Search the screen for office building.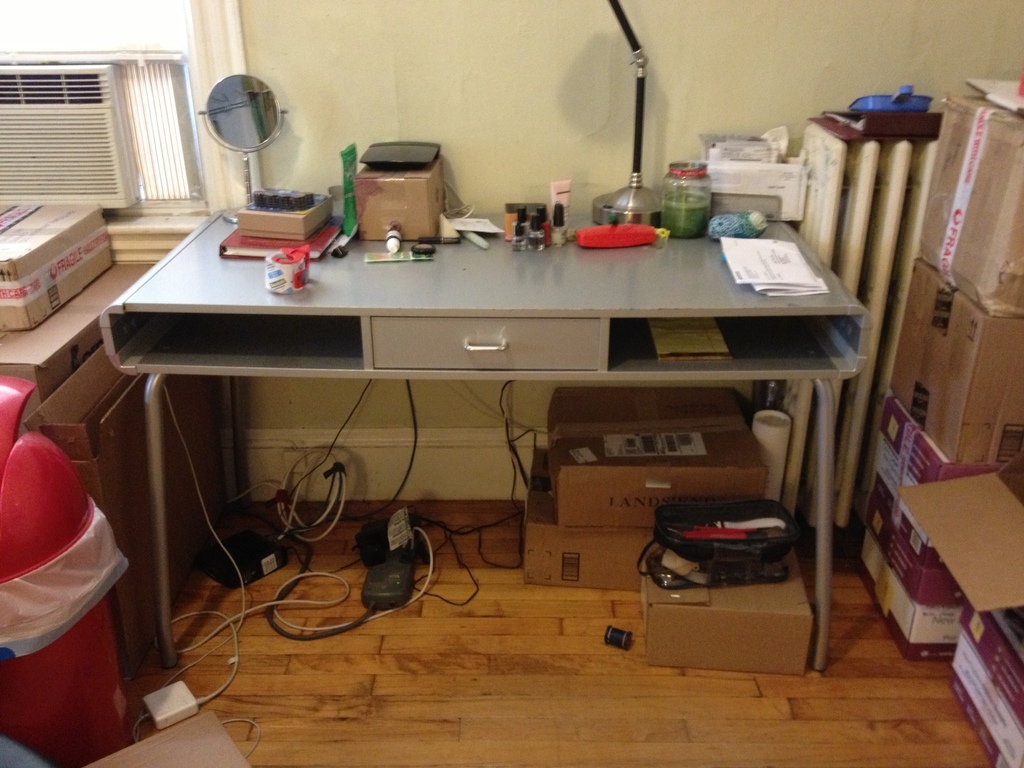
Found at crop(0, 0, 1023, 767).
